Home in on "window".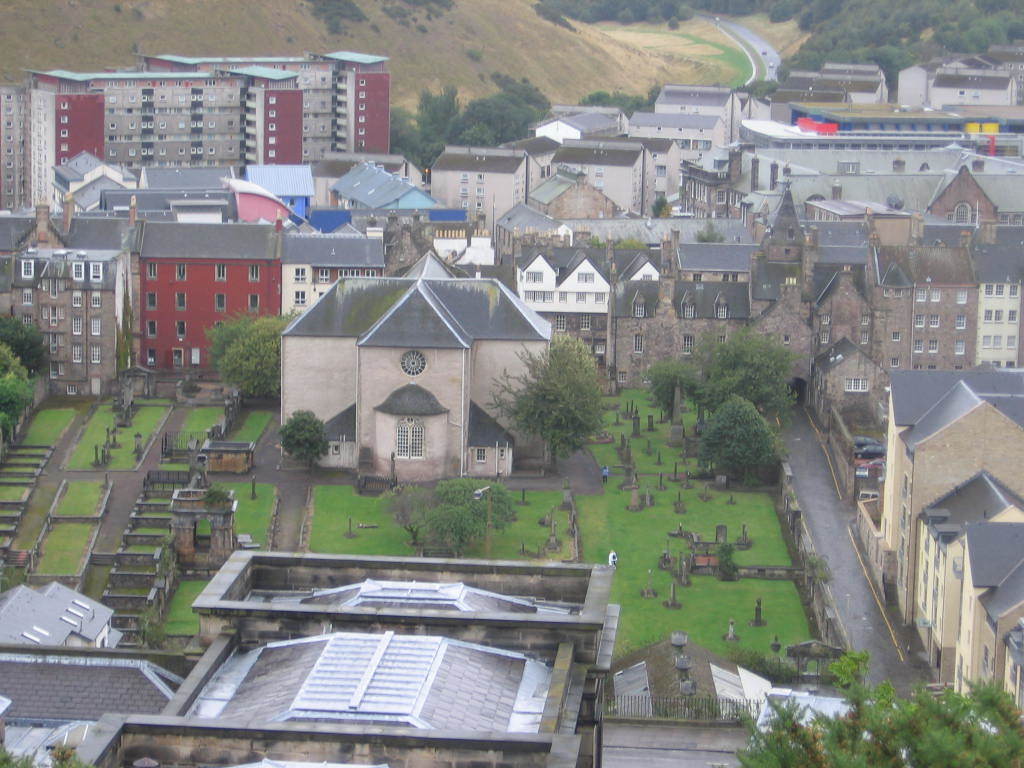
Homed in at pyautogui.locateOnScreen(632, 304, 646, 316).
